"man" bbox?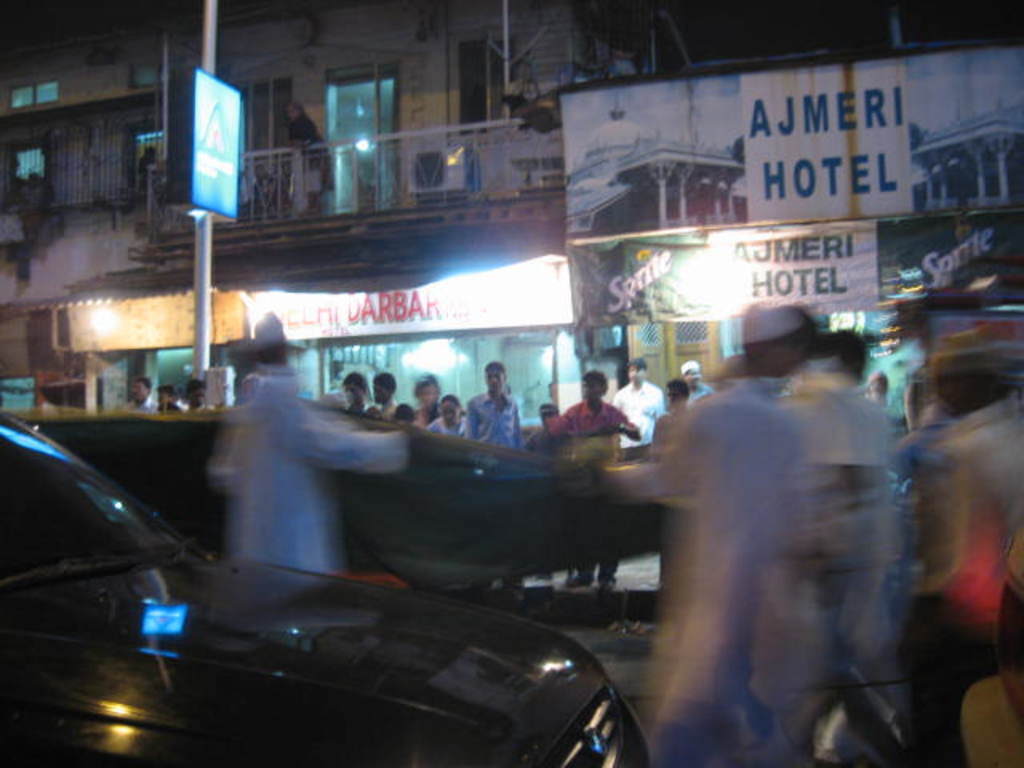
box(210, 314, 424, 584)
